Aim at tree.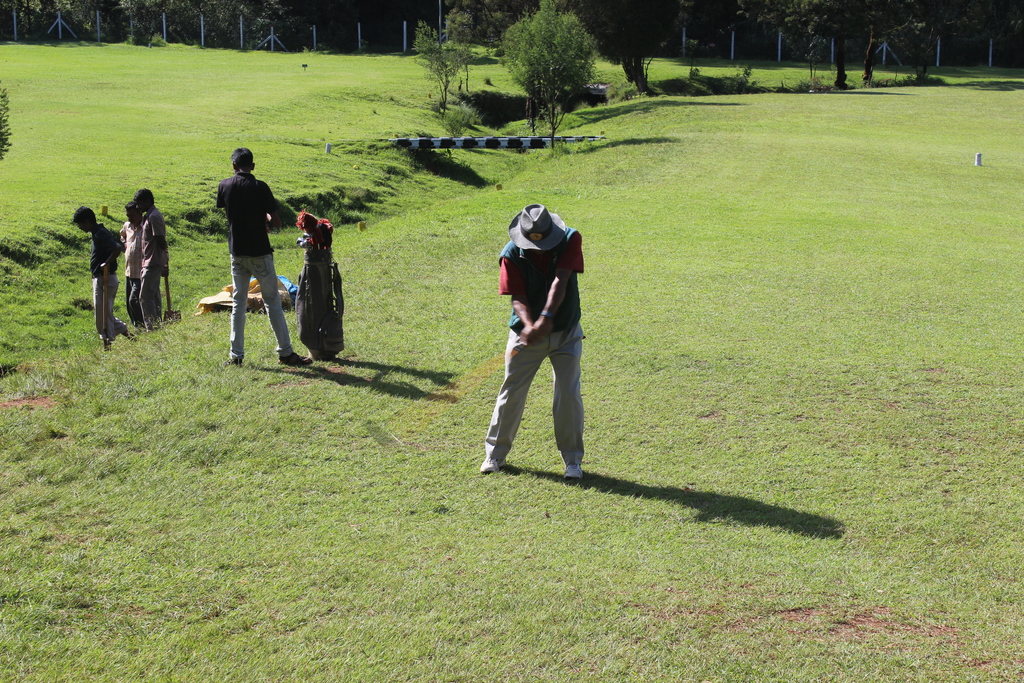
Aimed at [602, 0, 737, 90].
